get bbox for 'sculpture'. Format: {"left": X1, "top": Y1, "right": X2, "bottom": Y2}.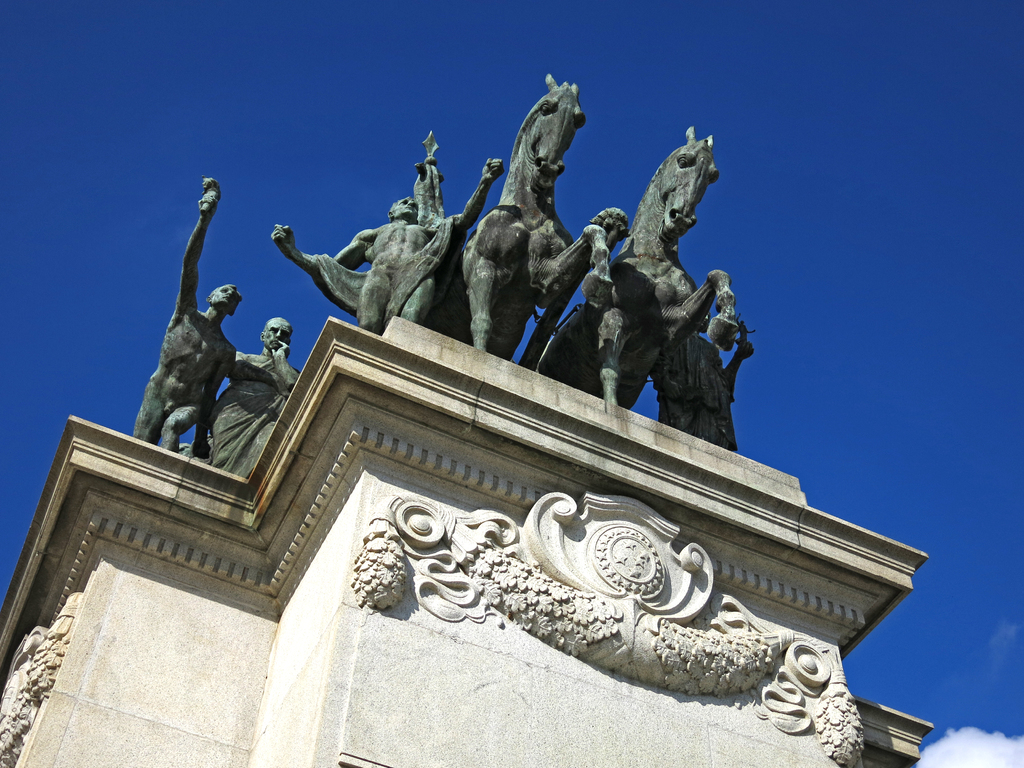
{"left": 189, "top": 312, "right": 307, "bottom": 487}.
